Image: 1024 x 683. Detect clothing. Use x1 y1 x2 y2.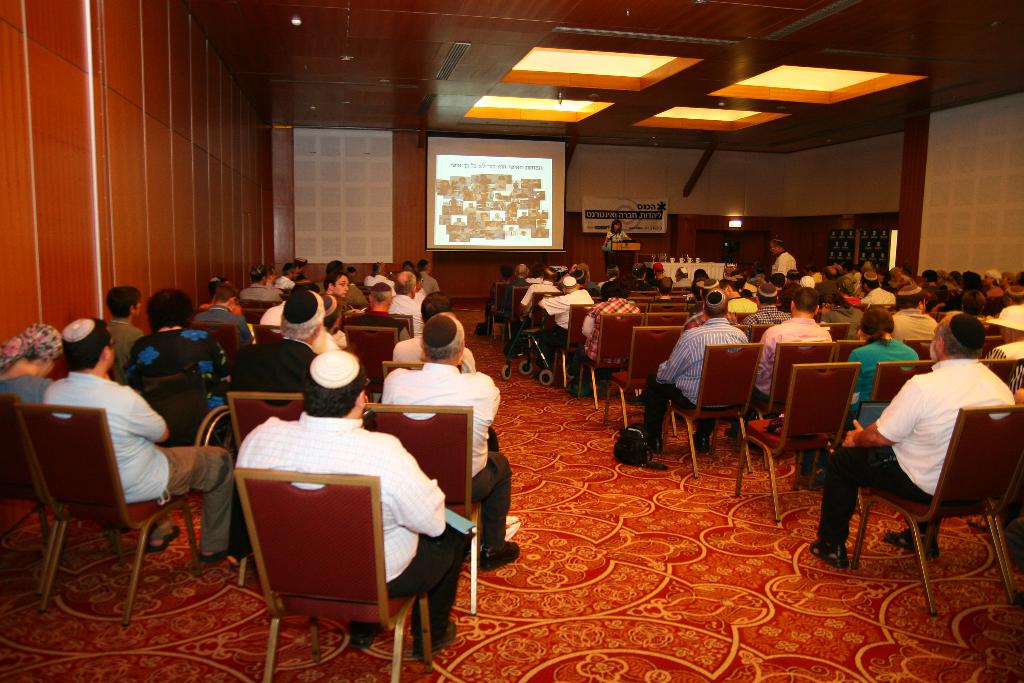
582 299 627 359.
